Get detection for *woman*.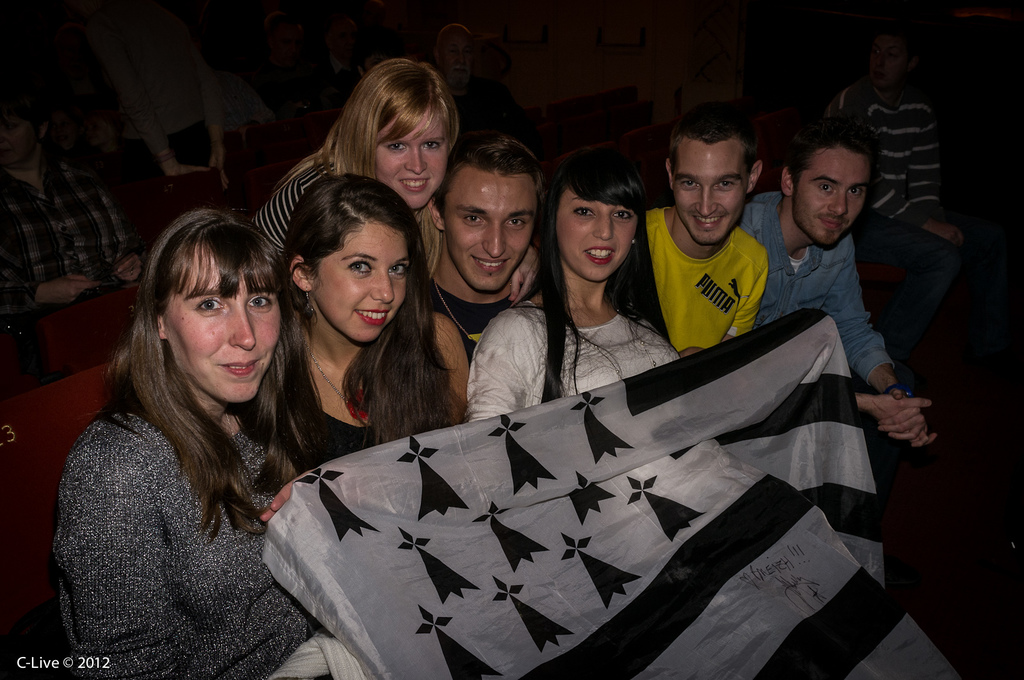
Detection: region(236, 49, 524, 322).
